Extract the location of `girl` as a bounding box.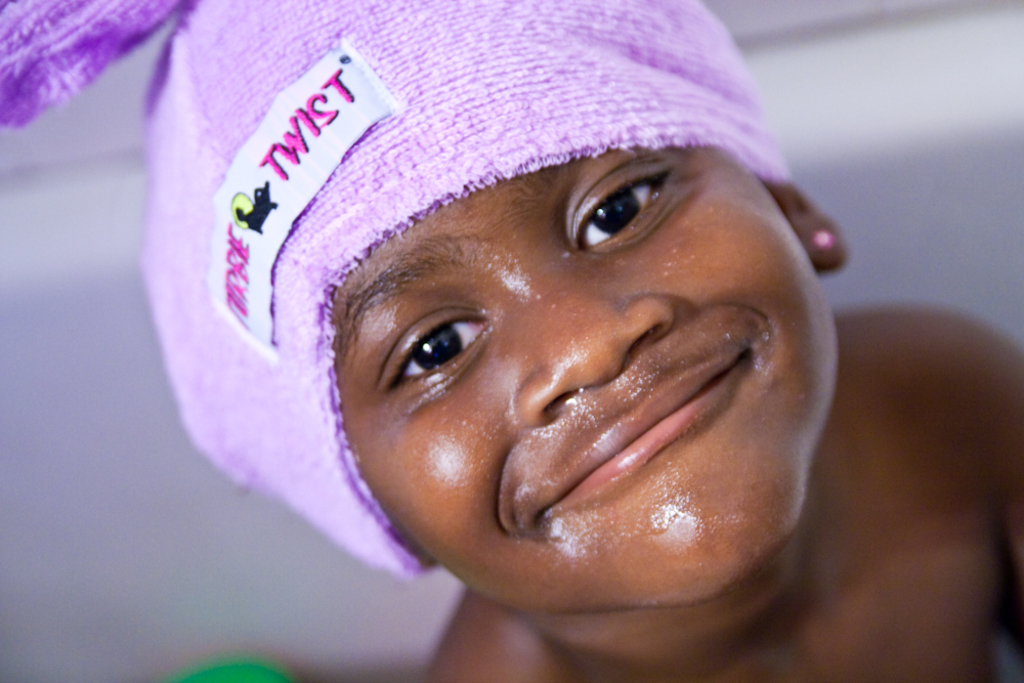
[0,0,1023,682].
